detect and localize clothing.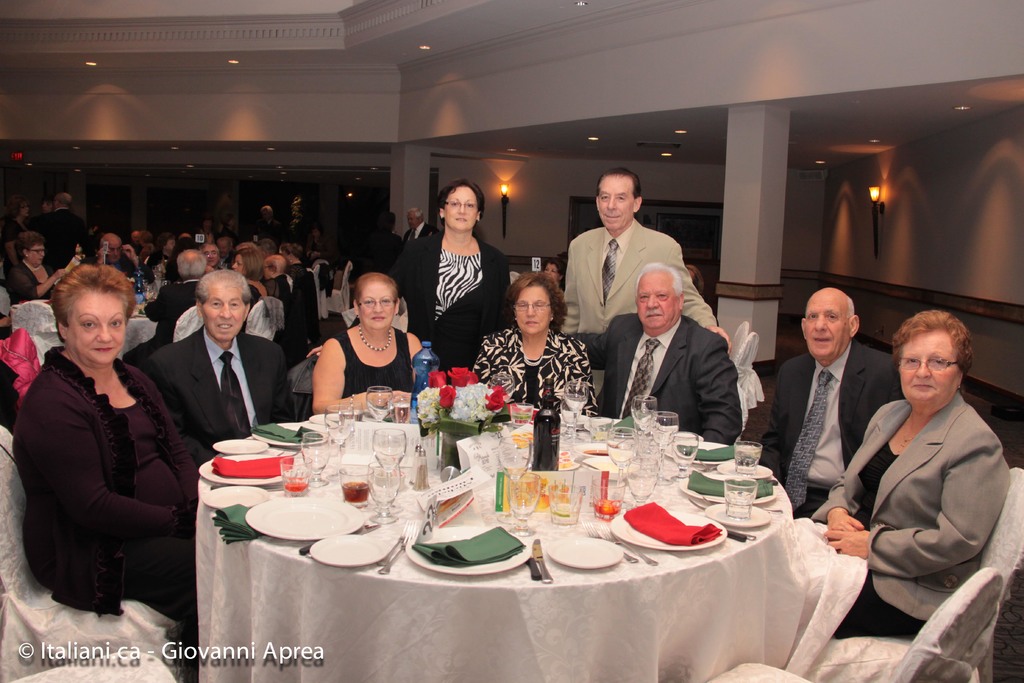
Localized at crop(263, 268, 298, 334).
